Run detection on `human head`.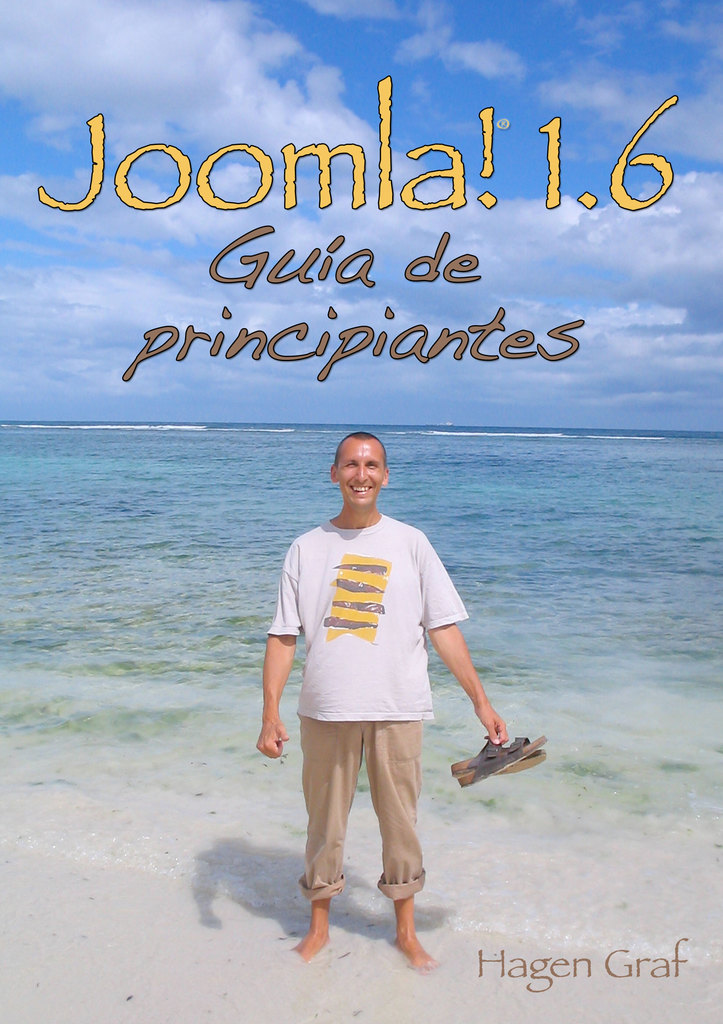
Result: rect(328, 420, 402, 506).
